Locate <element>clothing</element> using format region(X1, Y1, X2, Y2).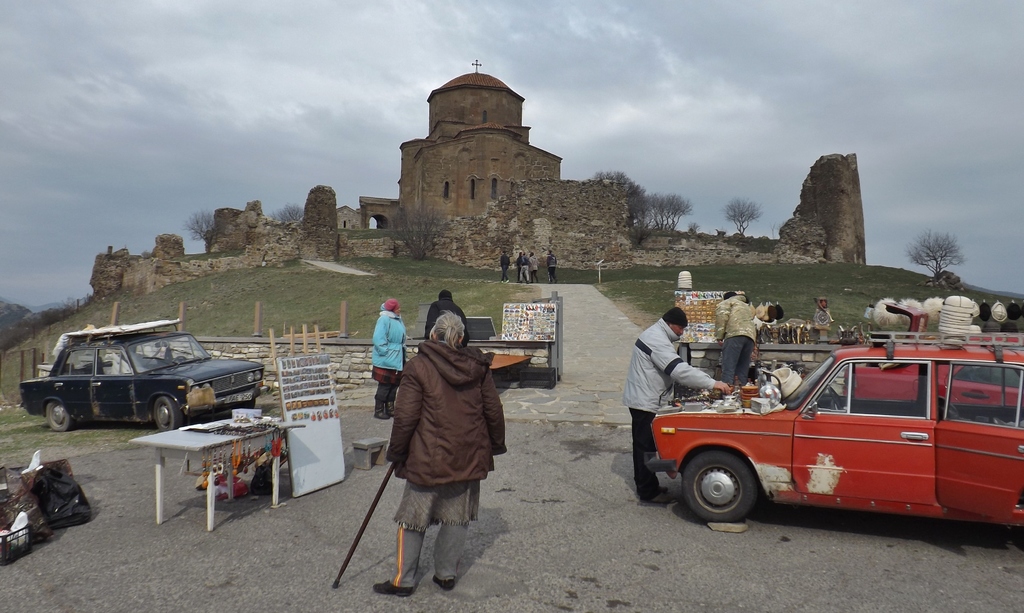
region(371, 311, 405, 410).
